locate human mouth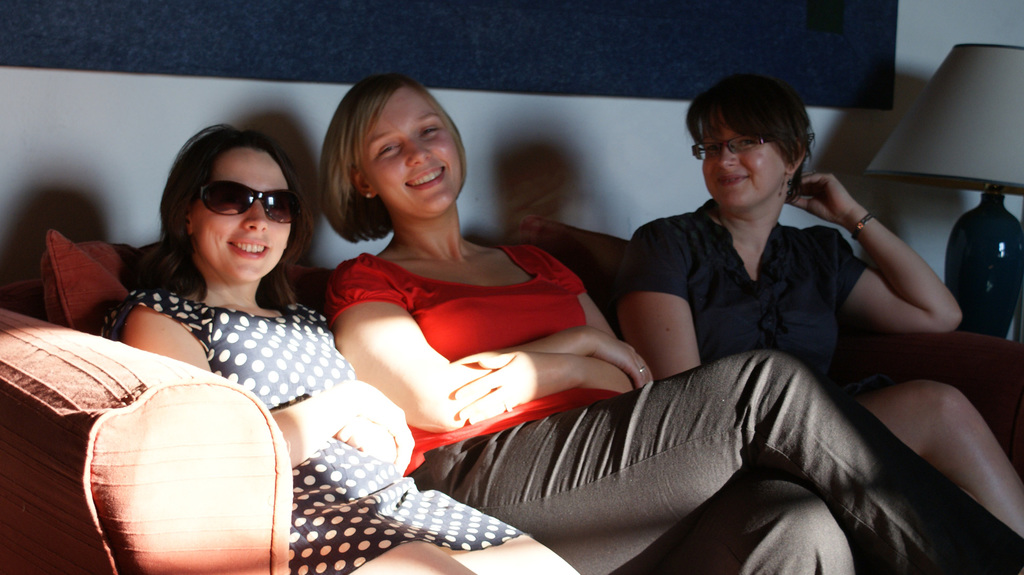
230:239:270:258
